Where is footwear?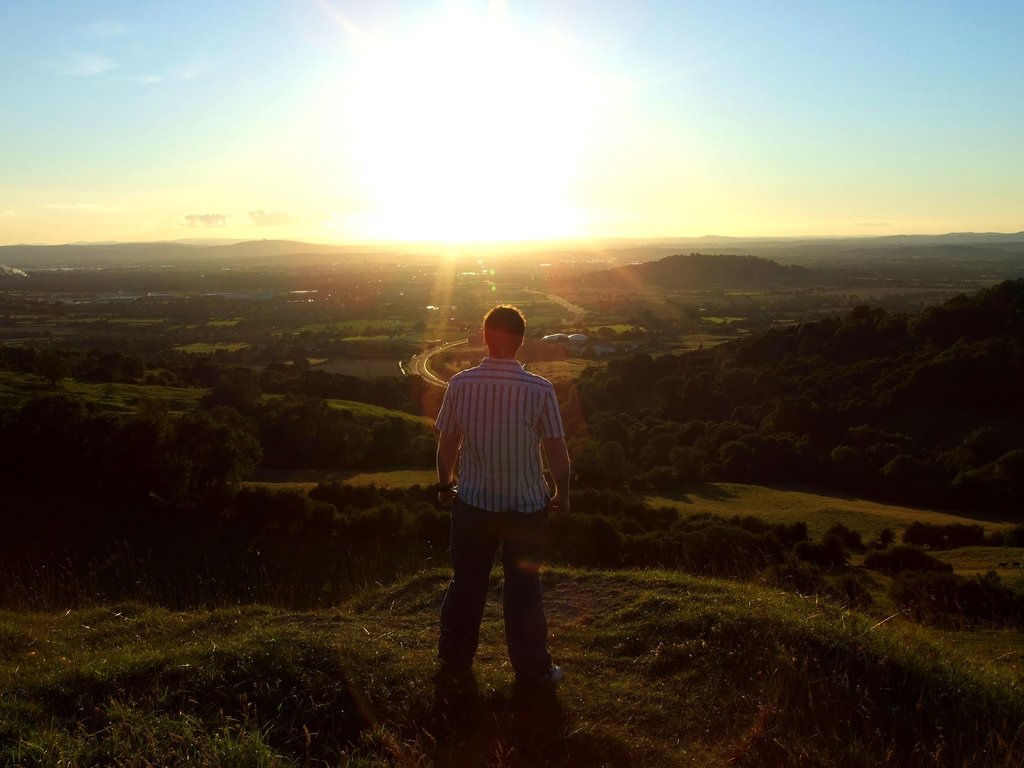
l=511, t=664, r=565, b=691.
